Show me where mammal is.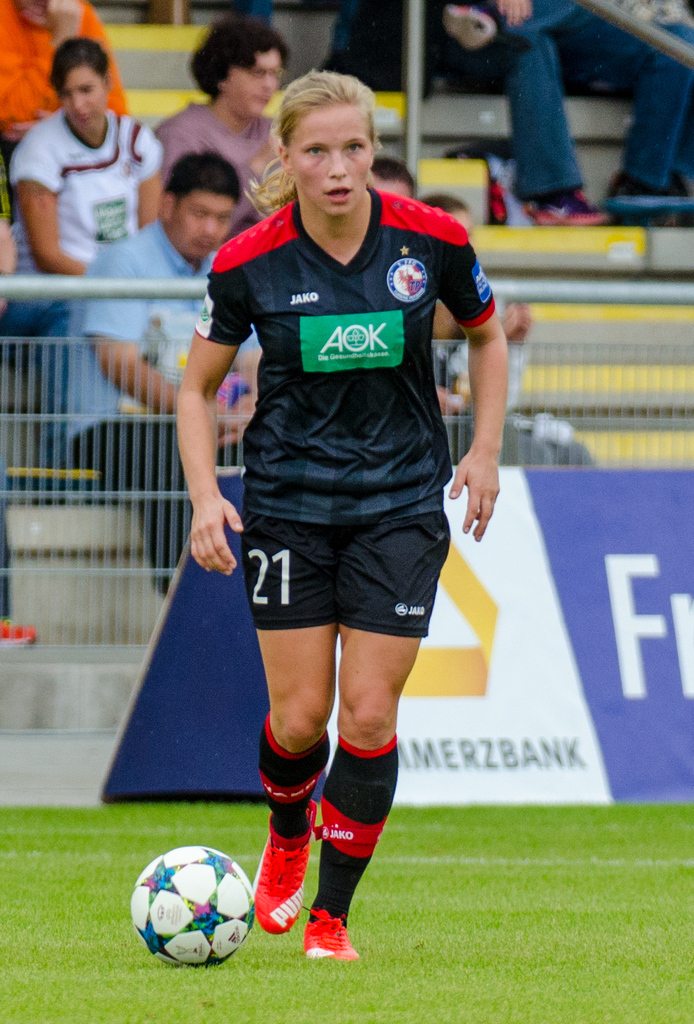
mammal is at x1=0, y1=148, x2=39, y2=652.
